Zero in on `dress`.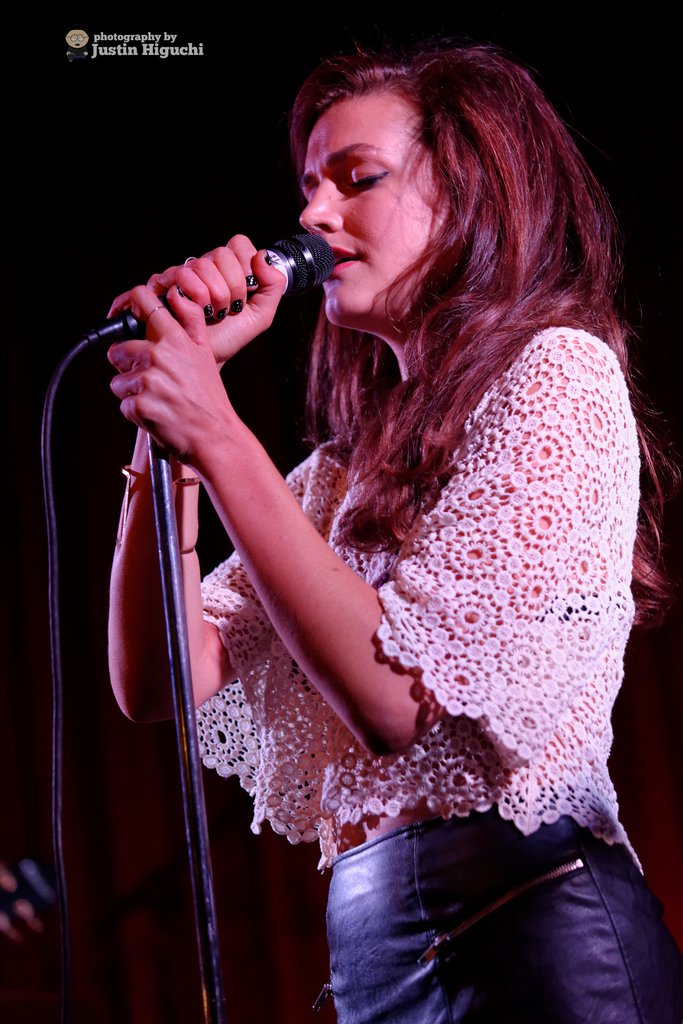
Zeroed in: [x1=201, y1=330, x2=648, y2=865].
